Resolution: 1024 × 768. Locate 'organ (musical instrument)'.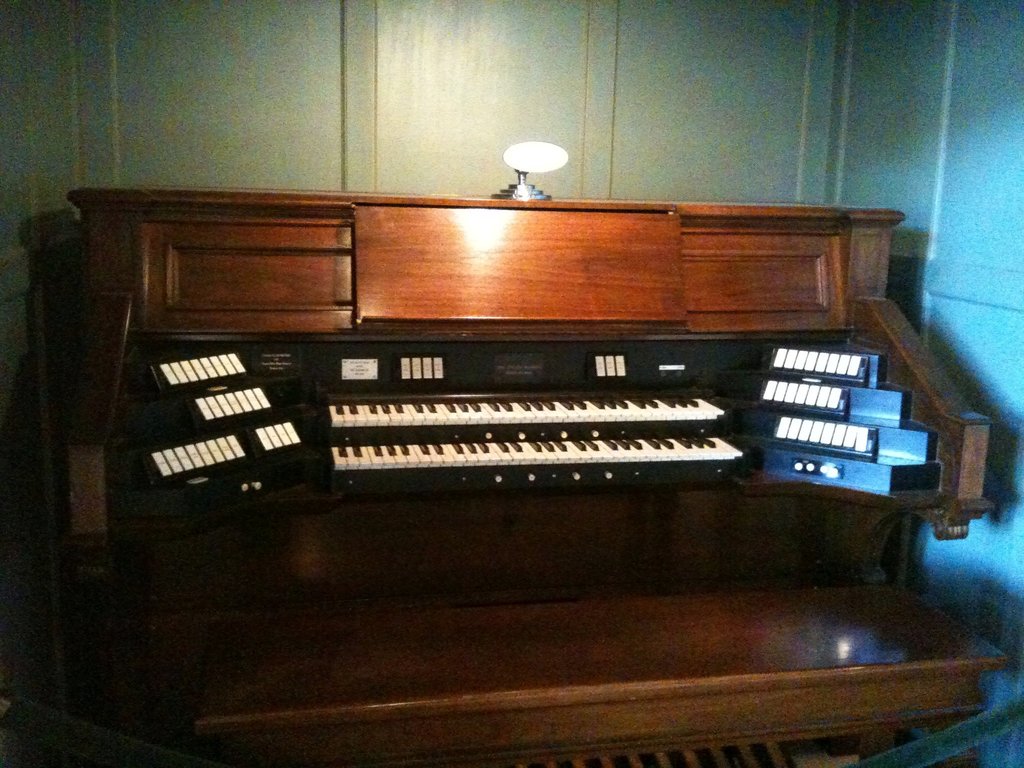
box(93, 287, 913, 515).
